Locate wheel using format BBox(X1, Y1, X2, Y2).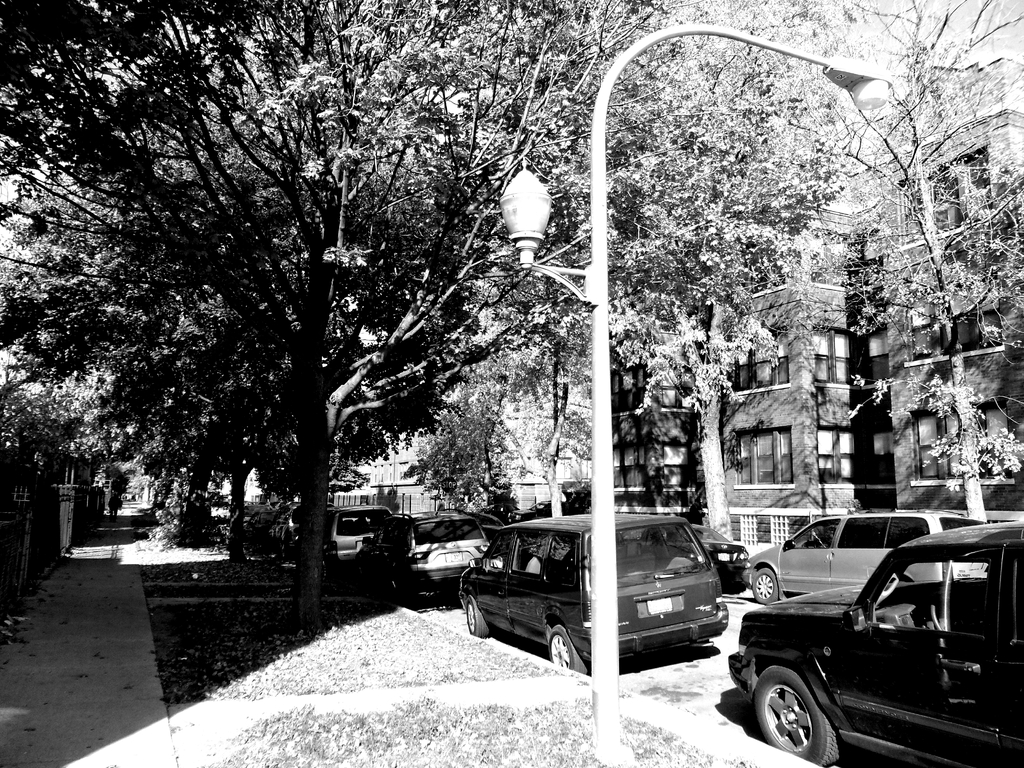
BBox(747, 664, 847, 767).
